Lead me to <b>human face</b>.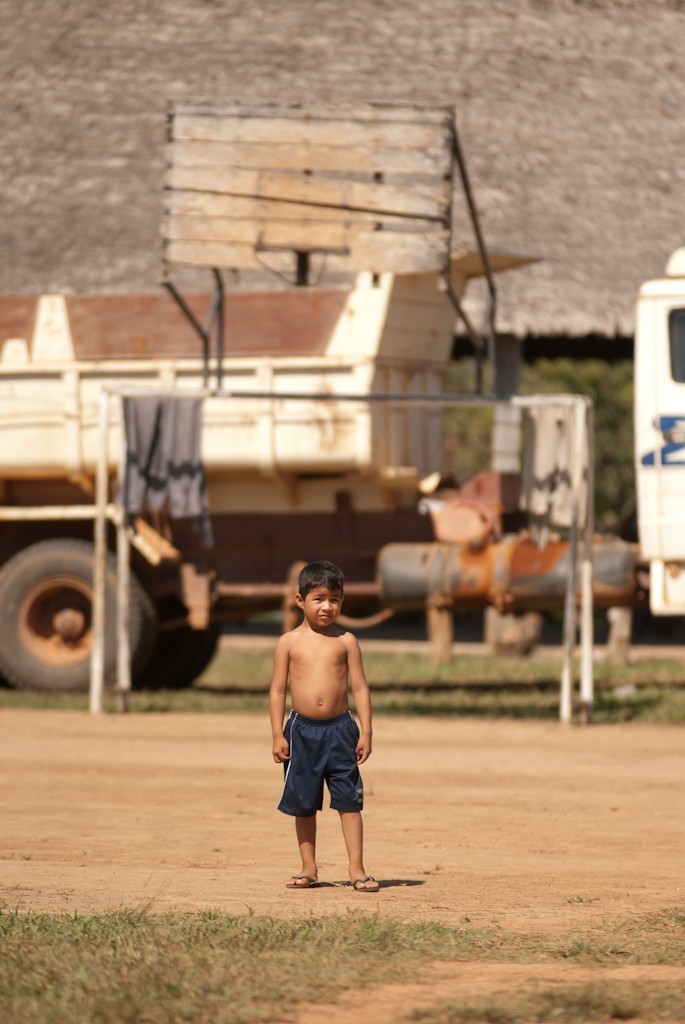
Lead to crop(302, 581, 343, 626).
